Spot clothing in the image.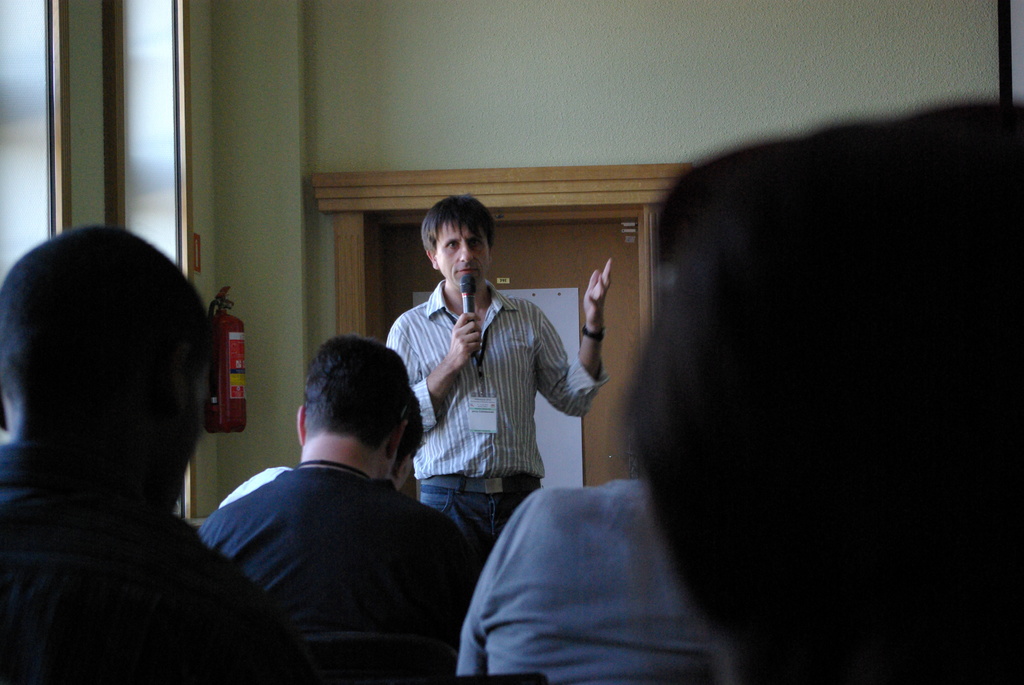
clothing found at 394 262 593 549.
